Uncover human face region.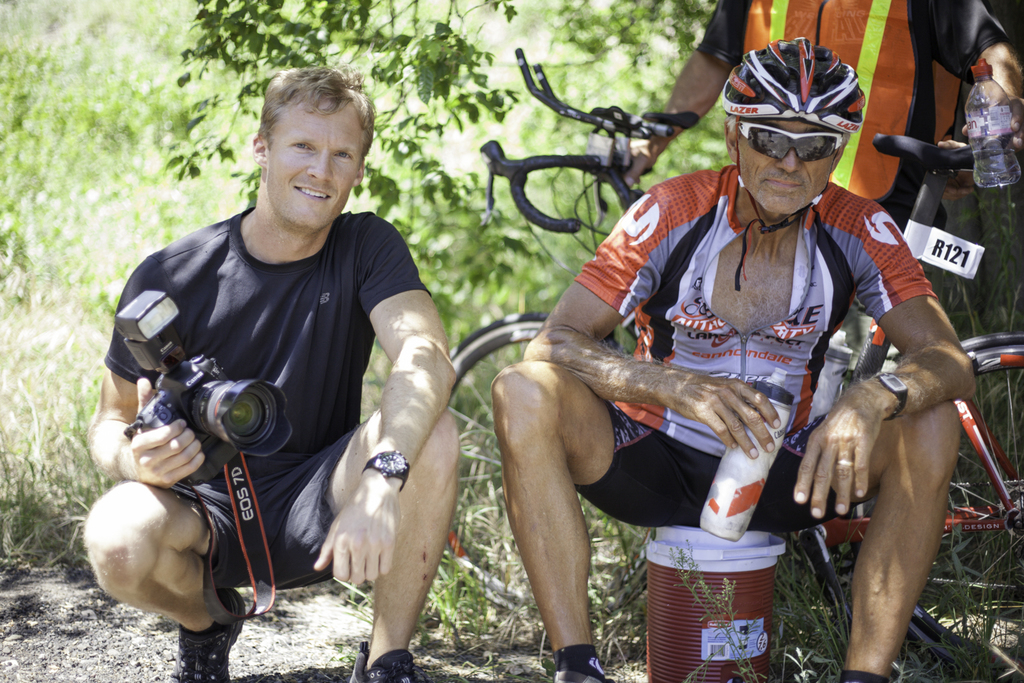
Uncovered: x1=738, y1=121, x2=836, y2=214.
